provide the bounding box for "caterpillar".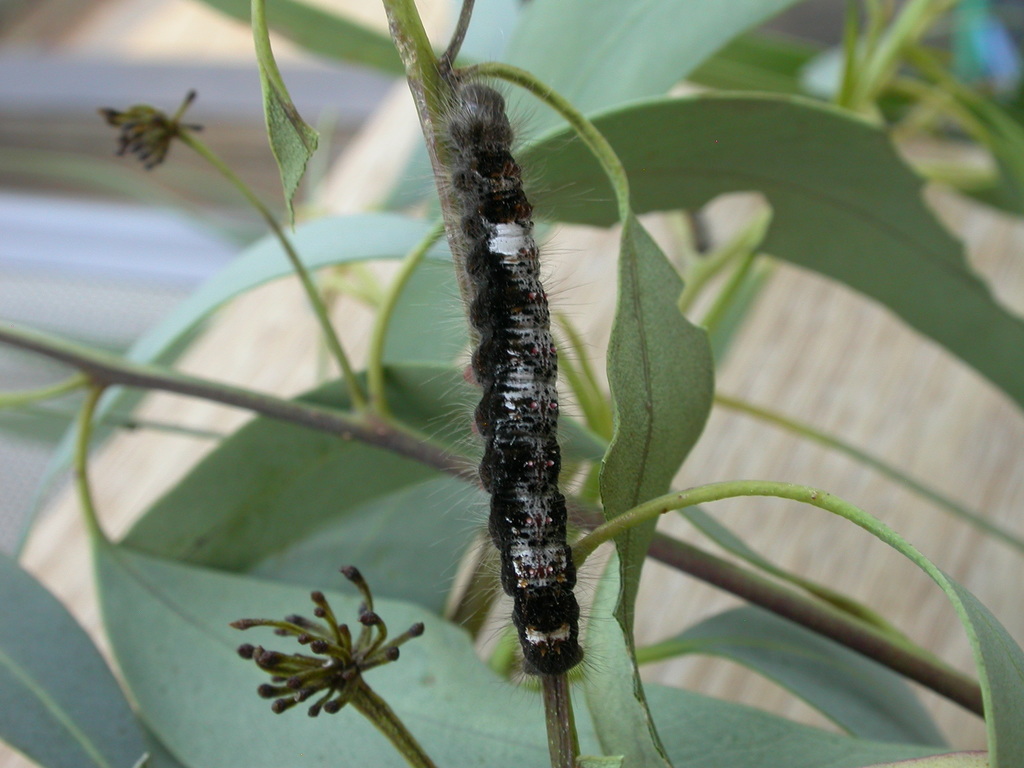
pyautogui.locateOnScreen(417, 49, 632, 696).
